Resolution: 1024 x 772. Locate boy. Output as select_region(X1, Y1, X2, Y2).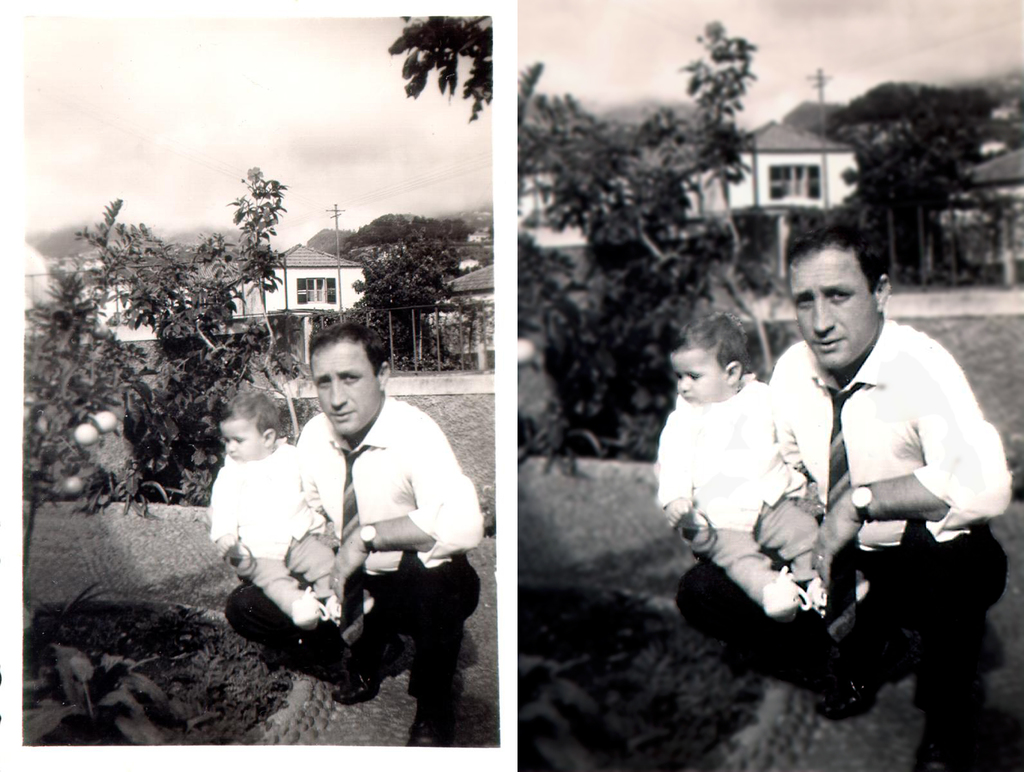
select_region(194, 374, 329, 673).
